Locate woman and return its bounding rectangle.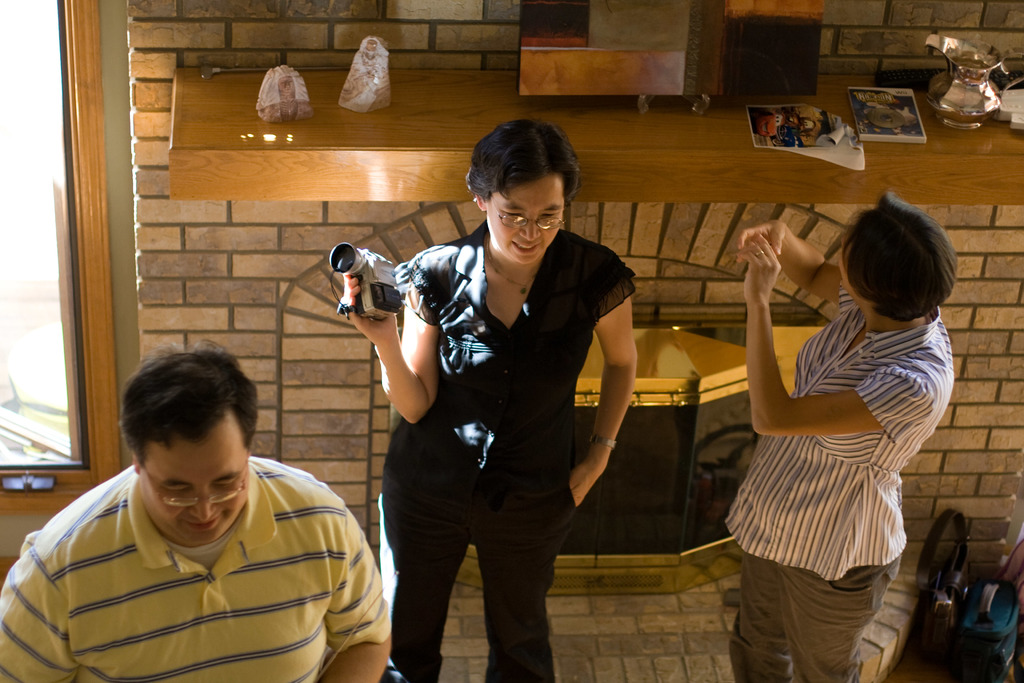
crop(722, 170, 961, 675).
